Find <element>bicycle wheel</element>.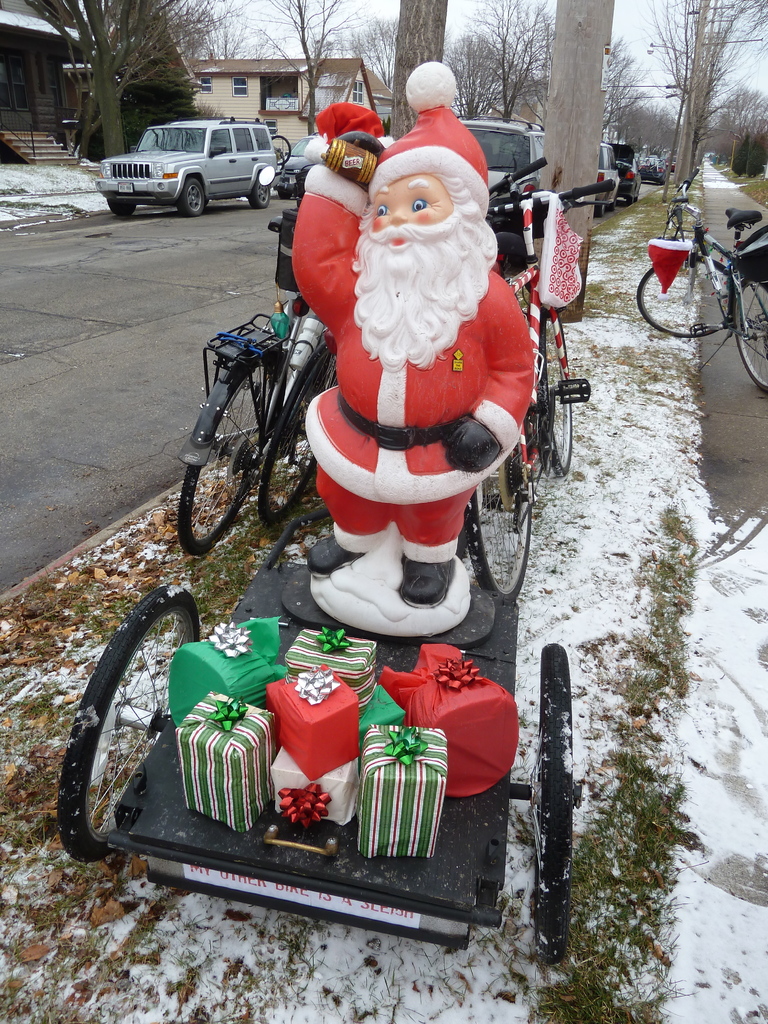
l=636, t=250, r=737, b=339.
